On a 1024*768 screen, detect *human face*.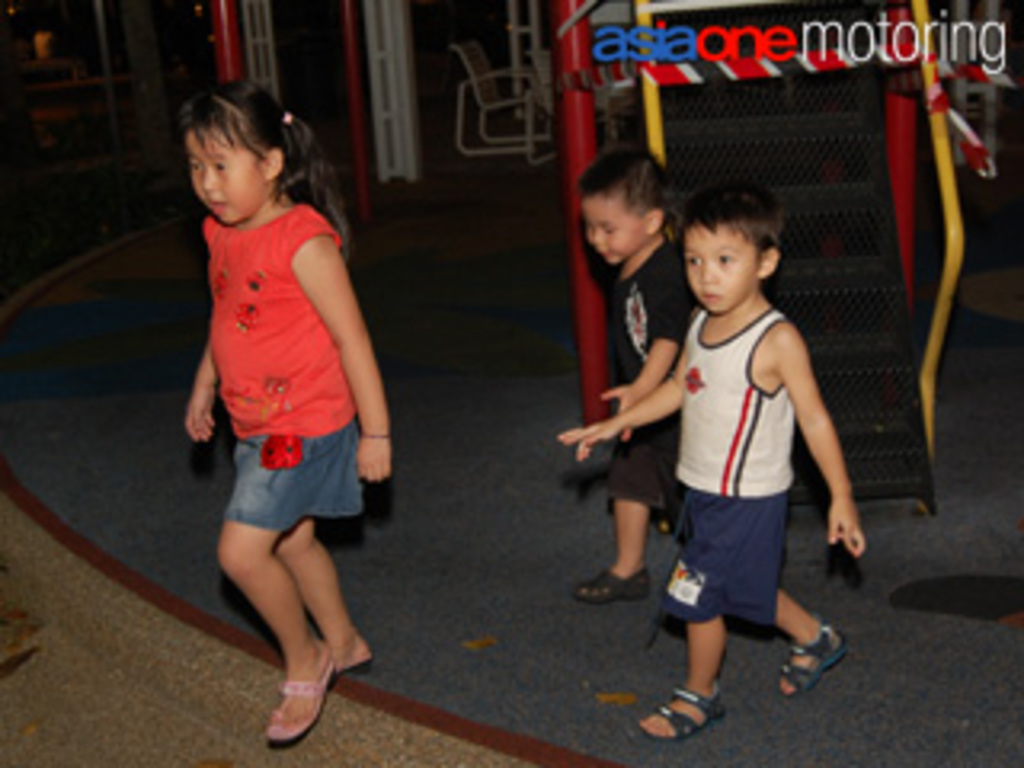
{"left": 579, "top": 192, "right": 646, "bottom": 266}.
